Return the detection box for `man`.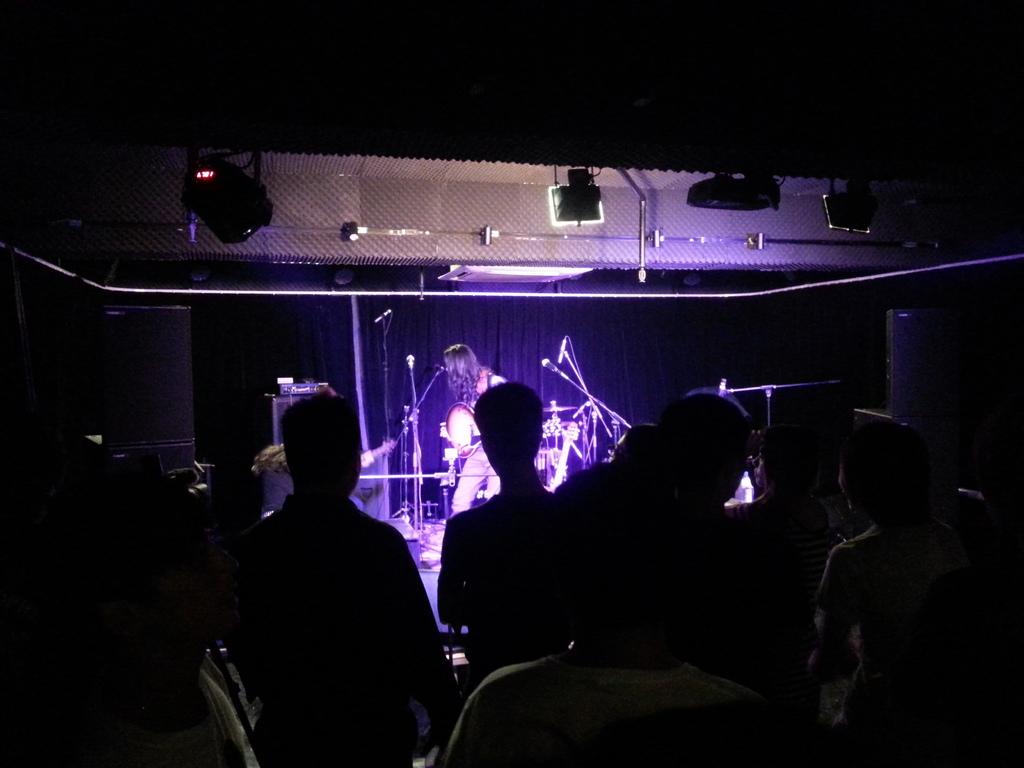
crop(435, 532, 815, 767).
